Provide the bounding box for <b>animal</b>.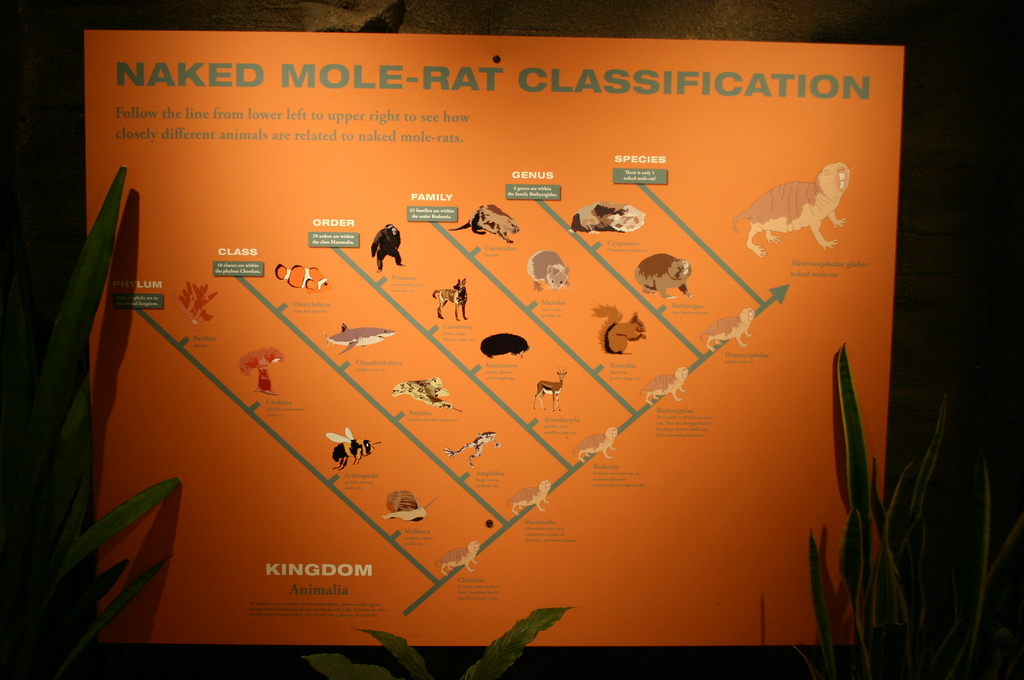
(left=381, top=485, right=440, bottom=521).
